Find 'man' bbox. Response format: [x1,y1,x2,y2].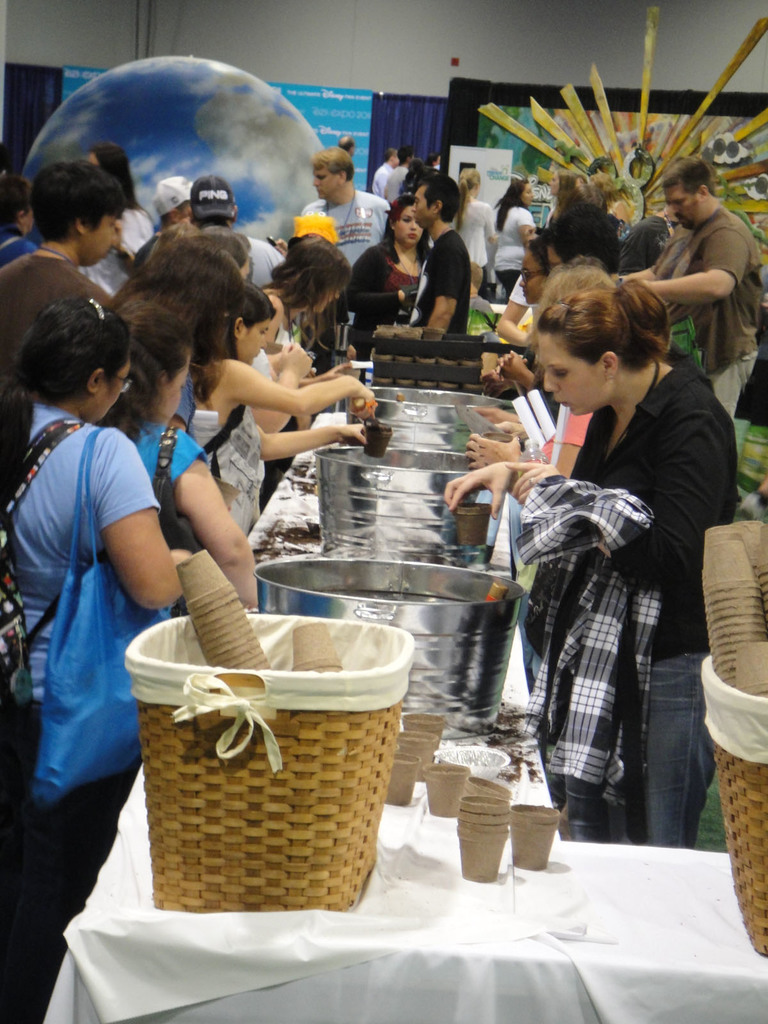
[336,132,356,154].
